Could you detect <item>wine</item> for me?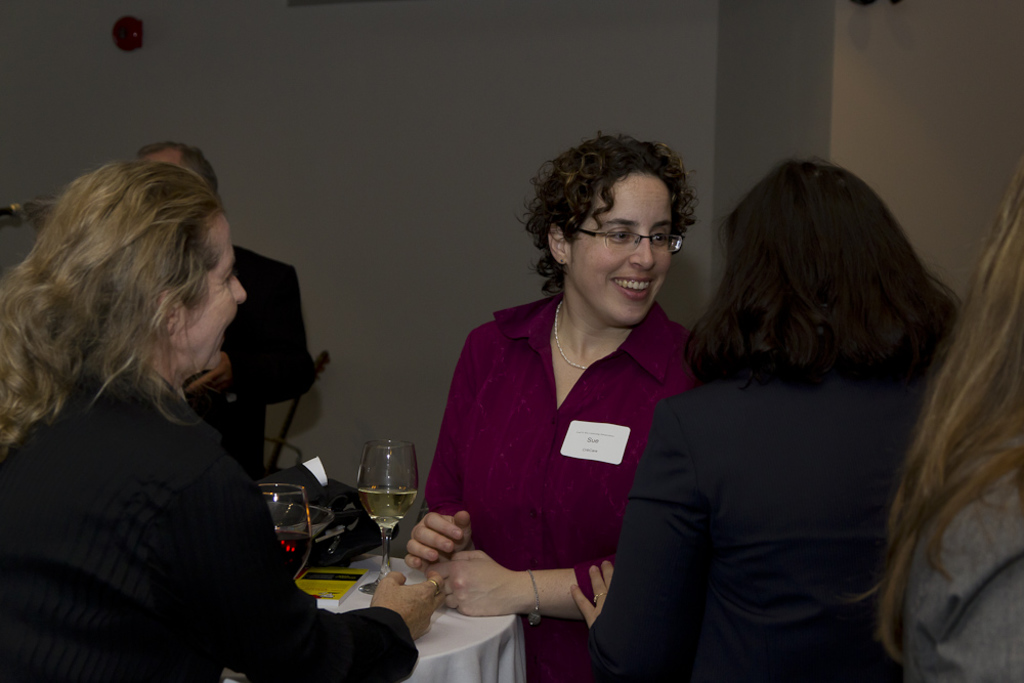
Detection result: <region>356, 485, 415, 528</region>.
